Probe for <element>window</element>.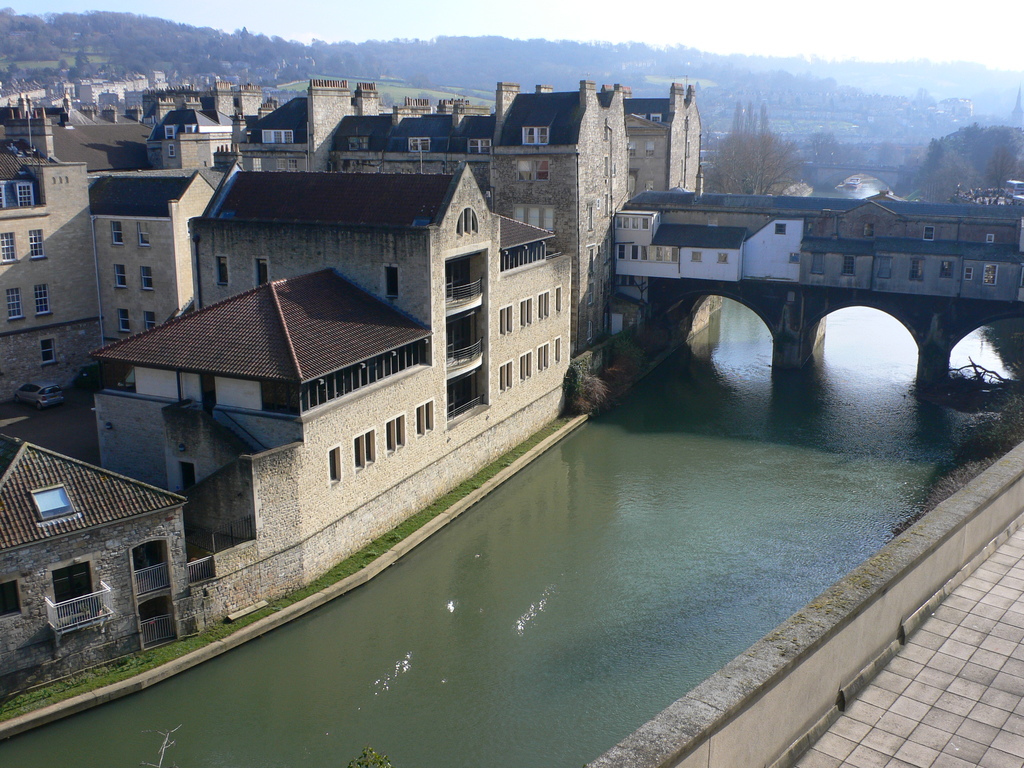
Probe result: [x1=517, y1=157, x2=550, y2=186].
